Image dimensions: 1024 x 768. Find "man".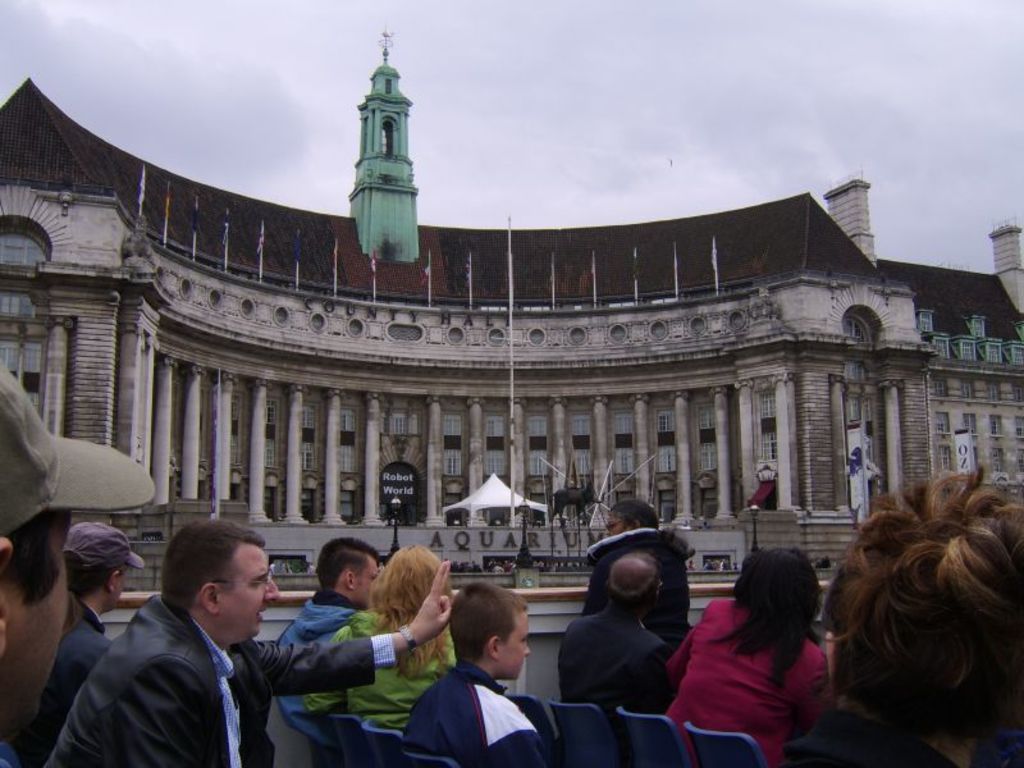
270 535 385 748.
